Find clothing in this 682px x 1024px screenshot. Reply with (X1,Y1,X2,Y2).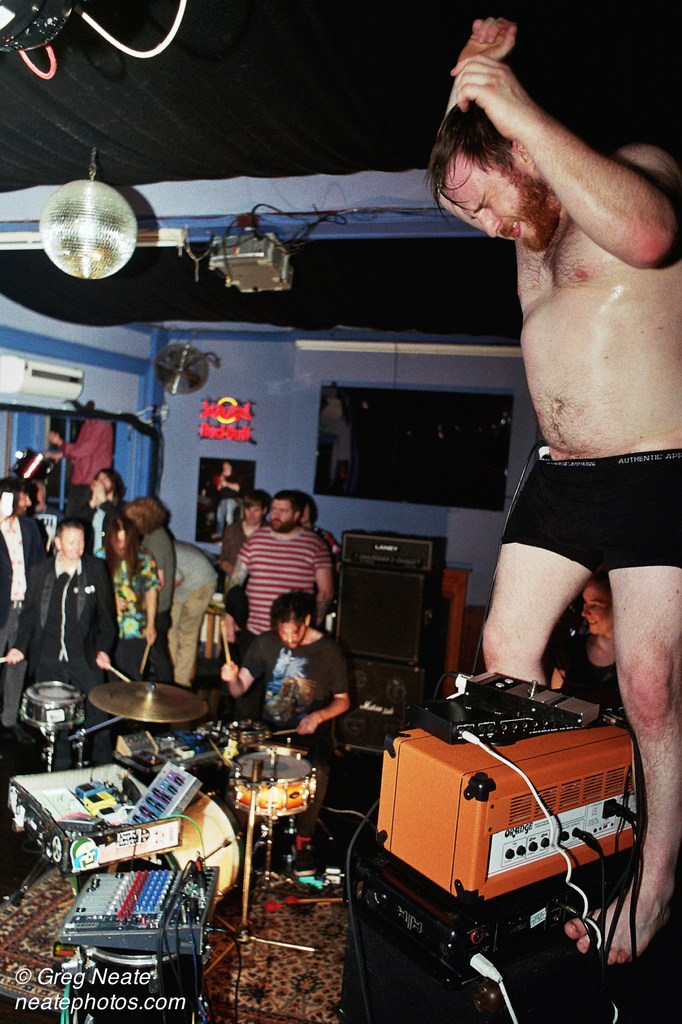
(139,536,176,605).
